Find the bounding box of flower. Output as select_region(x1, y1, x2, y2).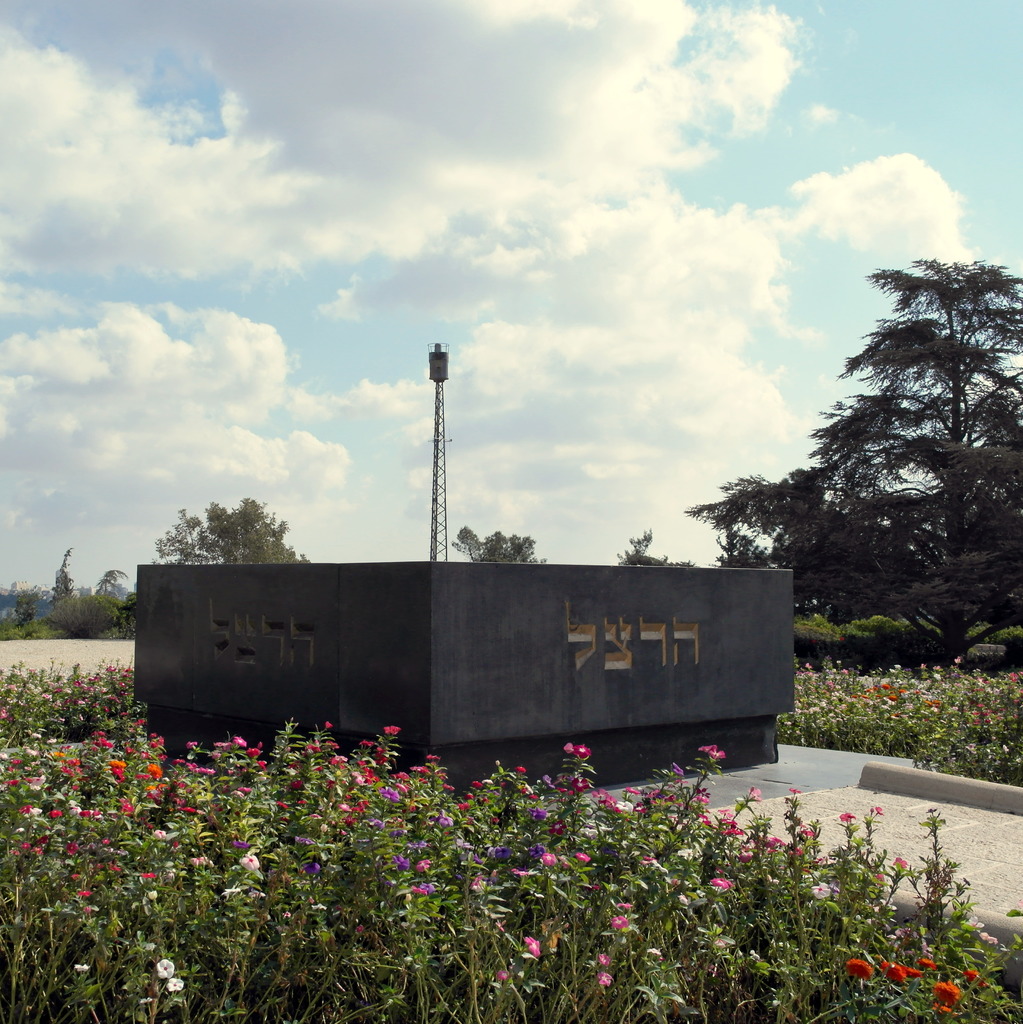
select_region(596, 951, 607, 966).
